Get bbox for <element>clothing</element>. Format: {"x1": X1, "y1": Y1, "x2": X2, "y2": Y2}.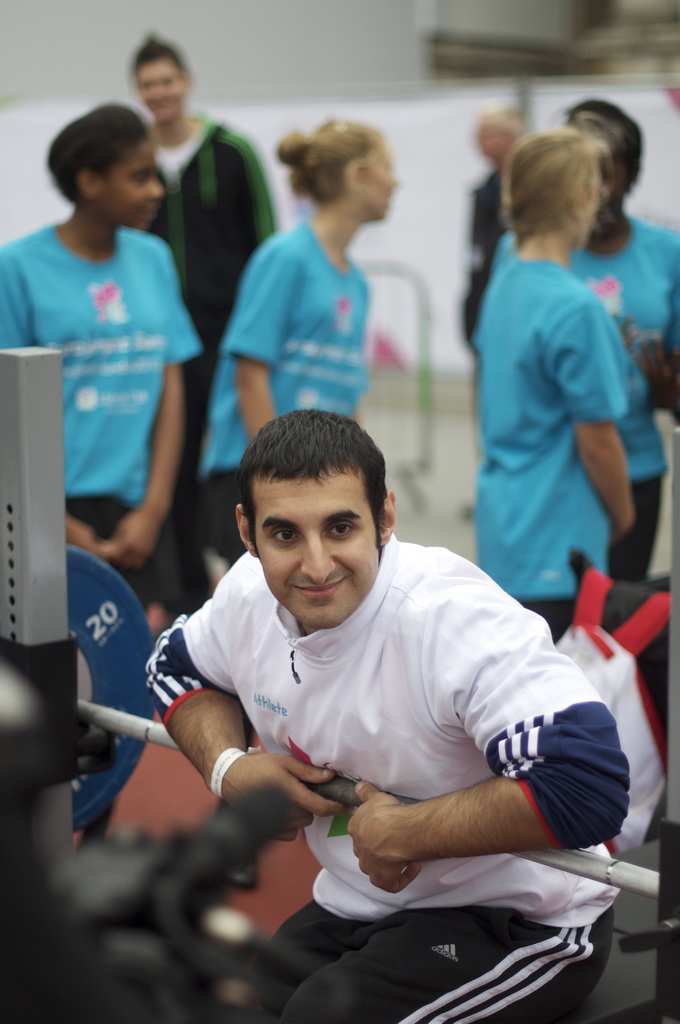
{"x1": 0, "y1": 234, "x2": 199, "y2": 619}.
